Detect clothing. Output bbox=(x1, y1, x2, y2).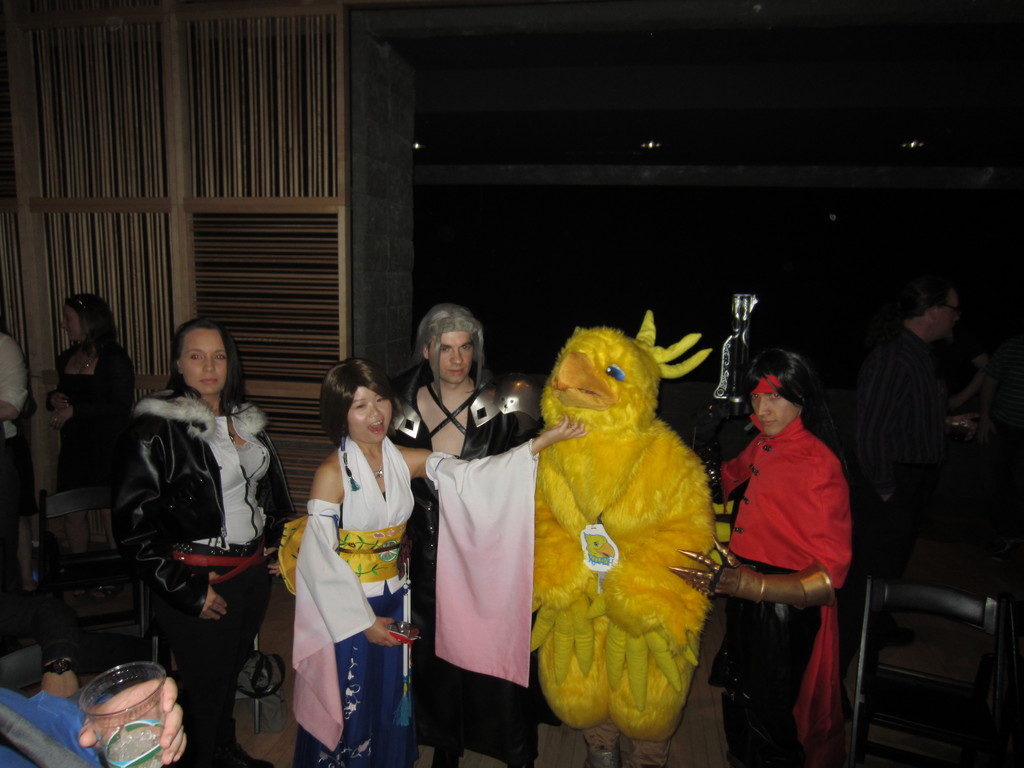
bbox=(515, 330, 716, 748).
